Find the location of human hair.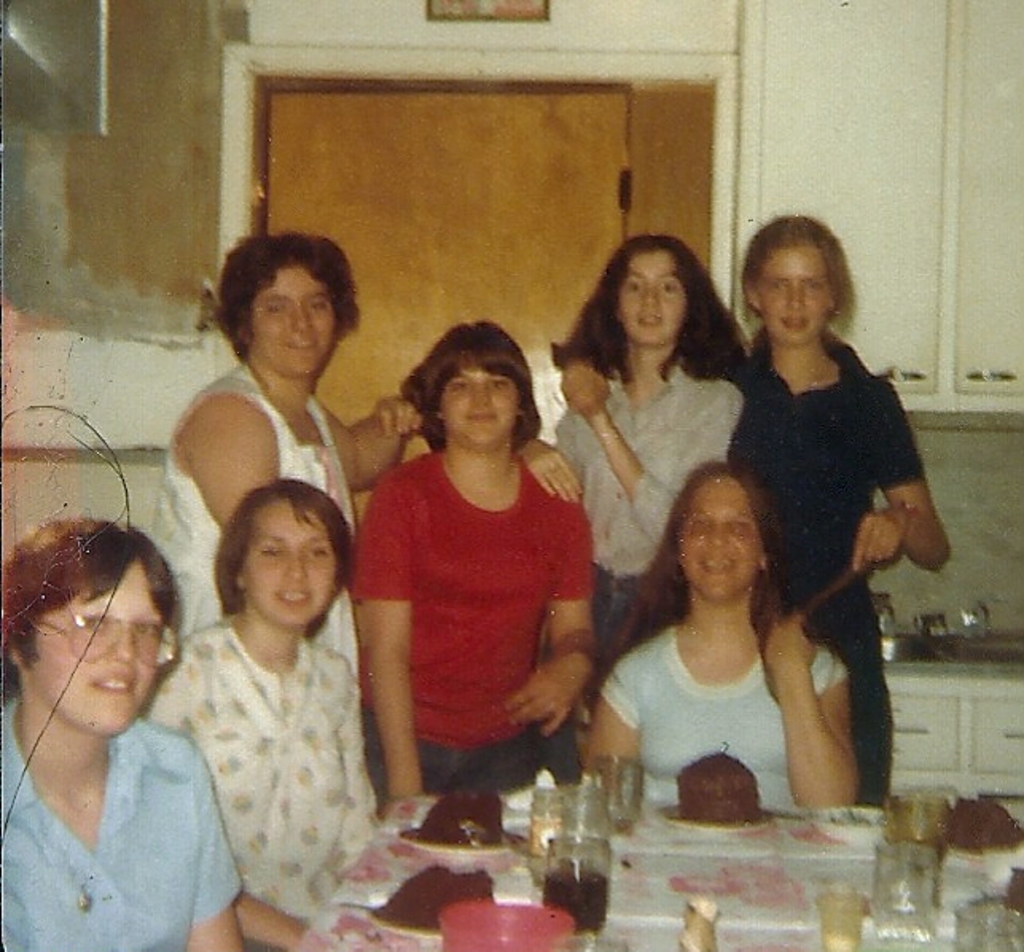
Location: <box>213,226,363,361</box>.
